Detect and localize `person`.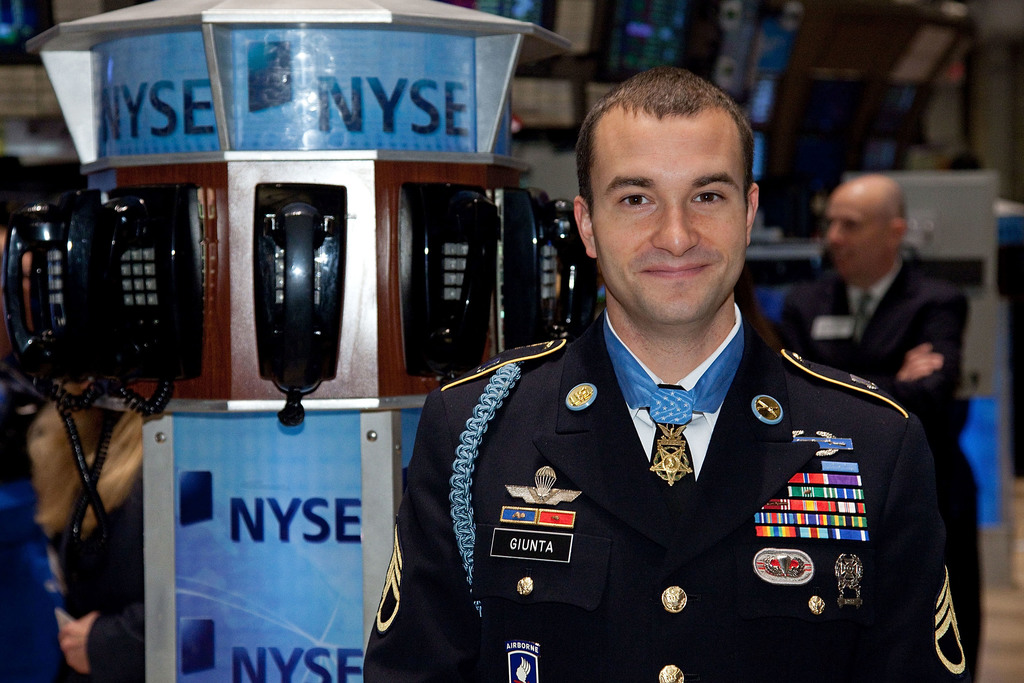
Localized at BBox(29, 383, 145, 682).
